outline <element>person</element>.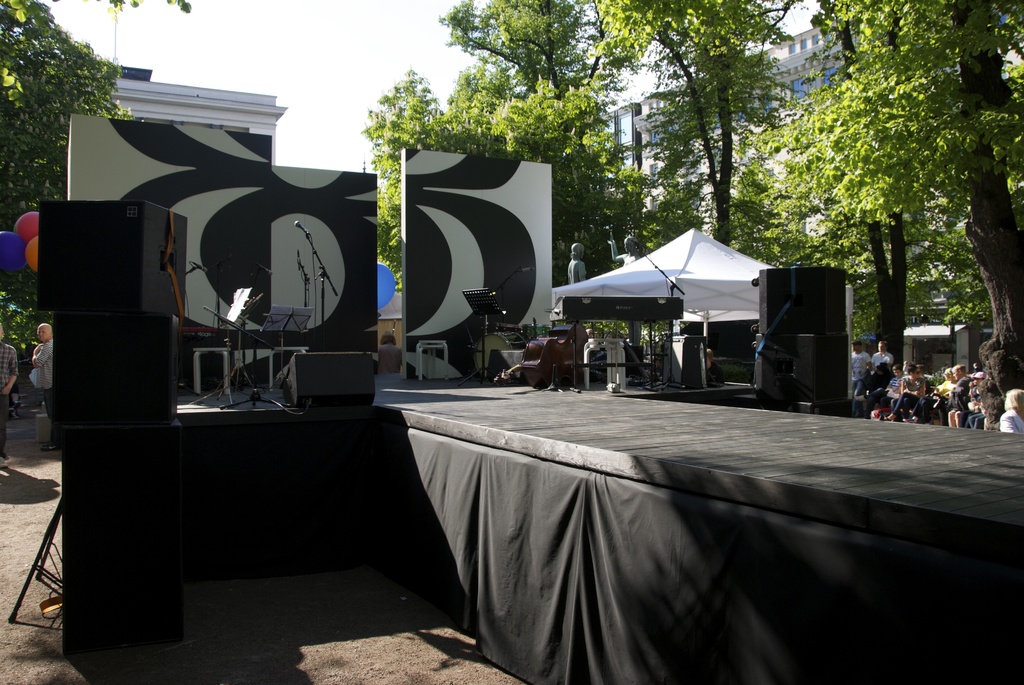
Outline: select_region(706, 350, 724, 387).
